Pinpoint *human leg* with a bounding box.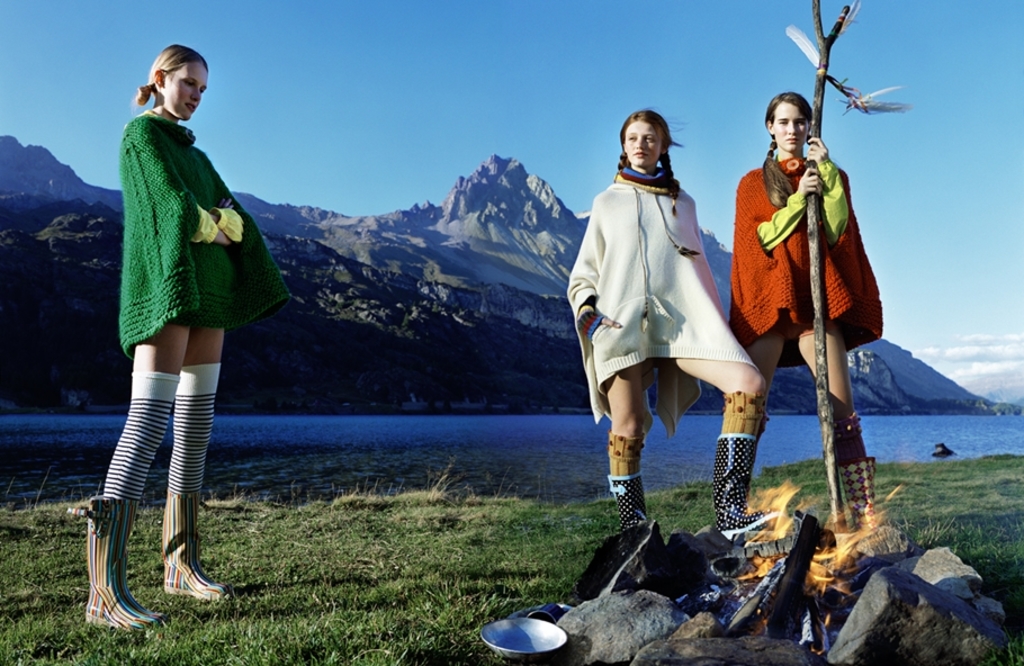
<region>605, 369, 654, 524</region>.
